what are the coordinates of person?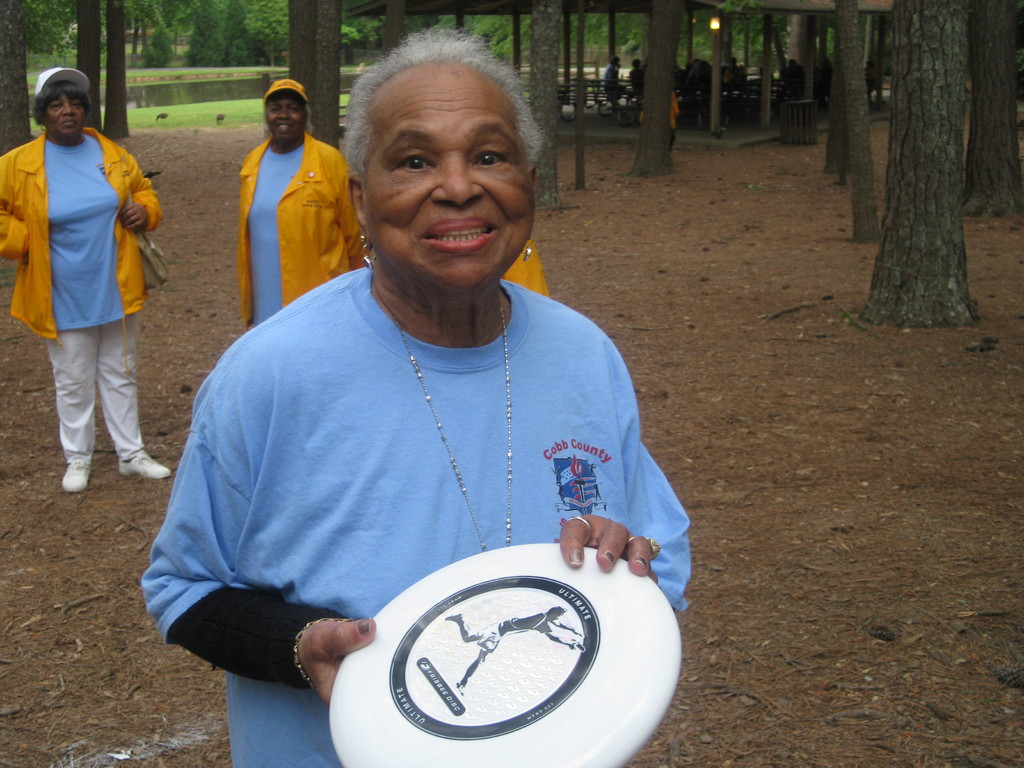
<bbox>188, 82, 660, 763</bbox>.
